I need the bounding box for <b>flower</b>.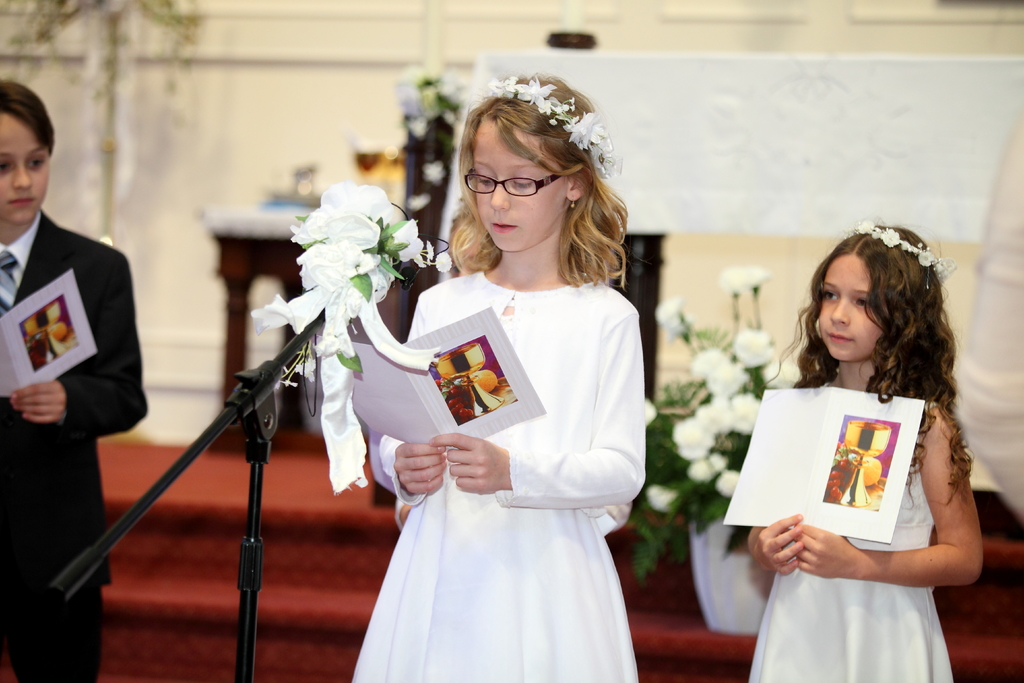
Here it is: <bbox>562, 111, 600, 145</bbox>.
